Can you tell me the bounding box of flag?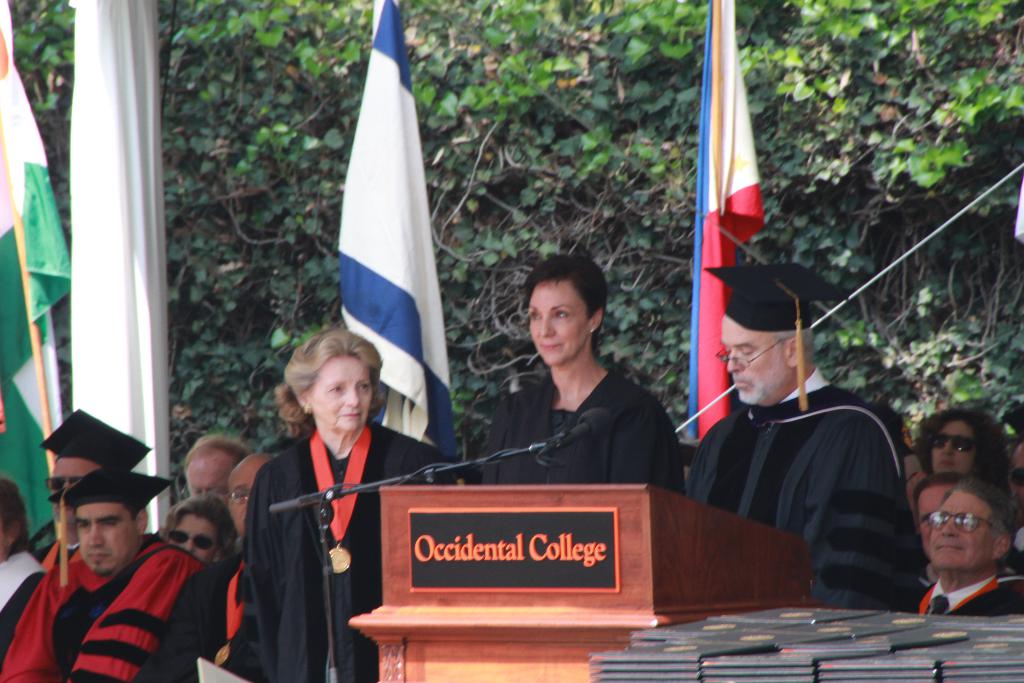
0, 0, 76, 558.
